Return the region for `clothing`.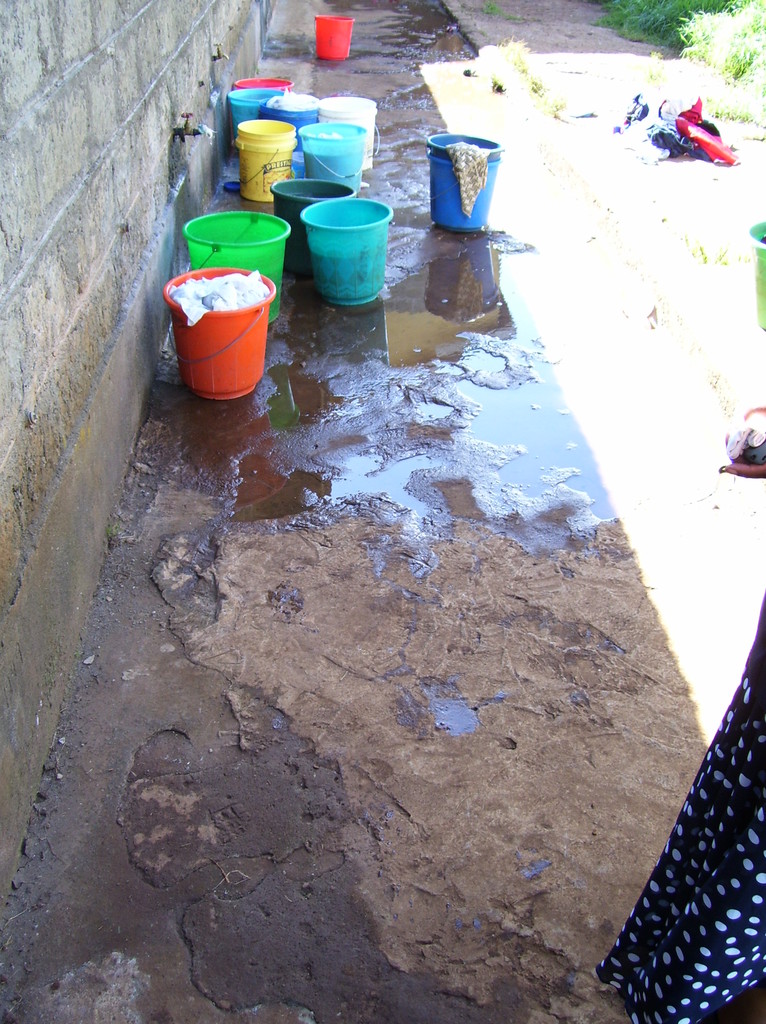
{"x1": 589, "y1": 579, "x2": 765, "y2": 1023}.
